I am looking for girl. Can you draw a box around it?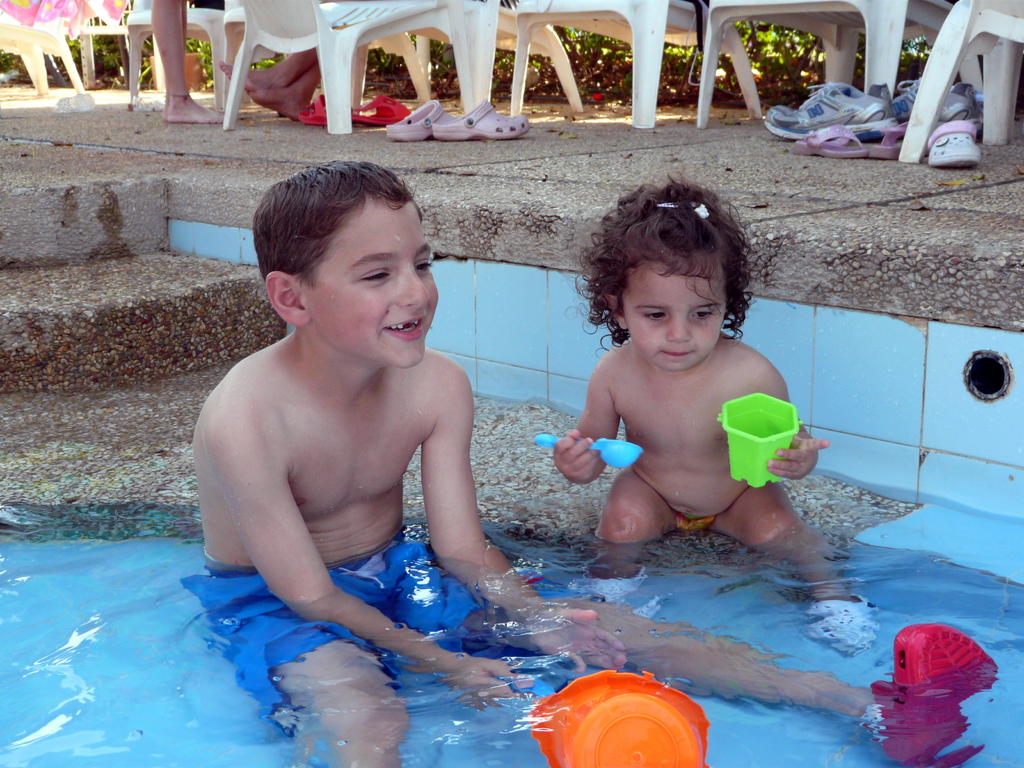
Sure, the bounding box is (left=553, top=166, right=847, bottom=606).
